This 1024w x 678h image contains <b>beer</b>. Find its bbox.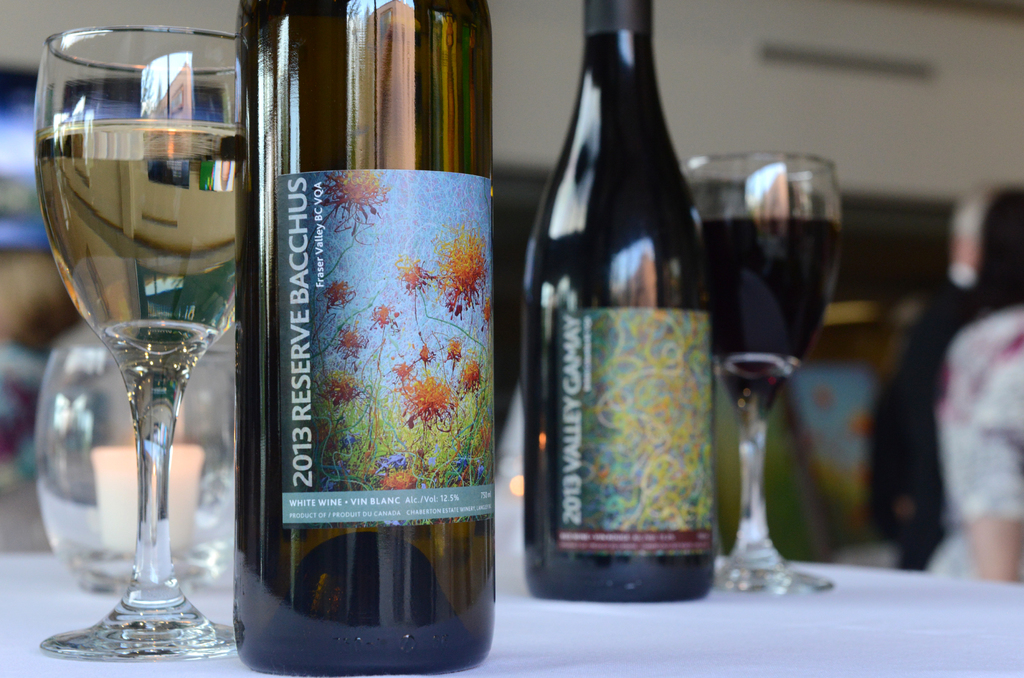
crop(26, 11, 257, 662).
